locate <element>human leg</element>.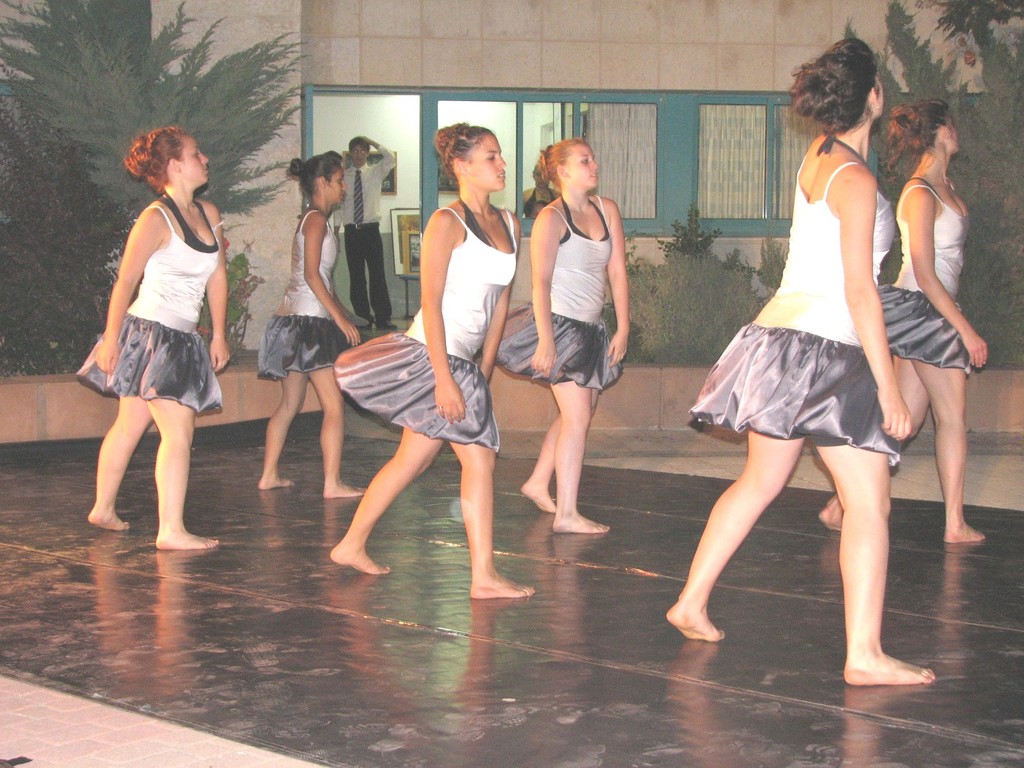
Bounding box: (x1=907, y1=299, x2=984, y2=542).
